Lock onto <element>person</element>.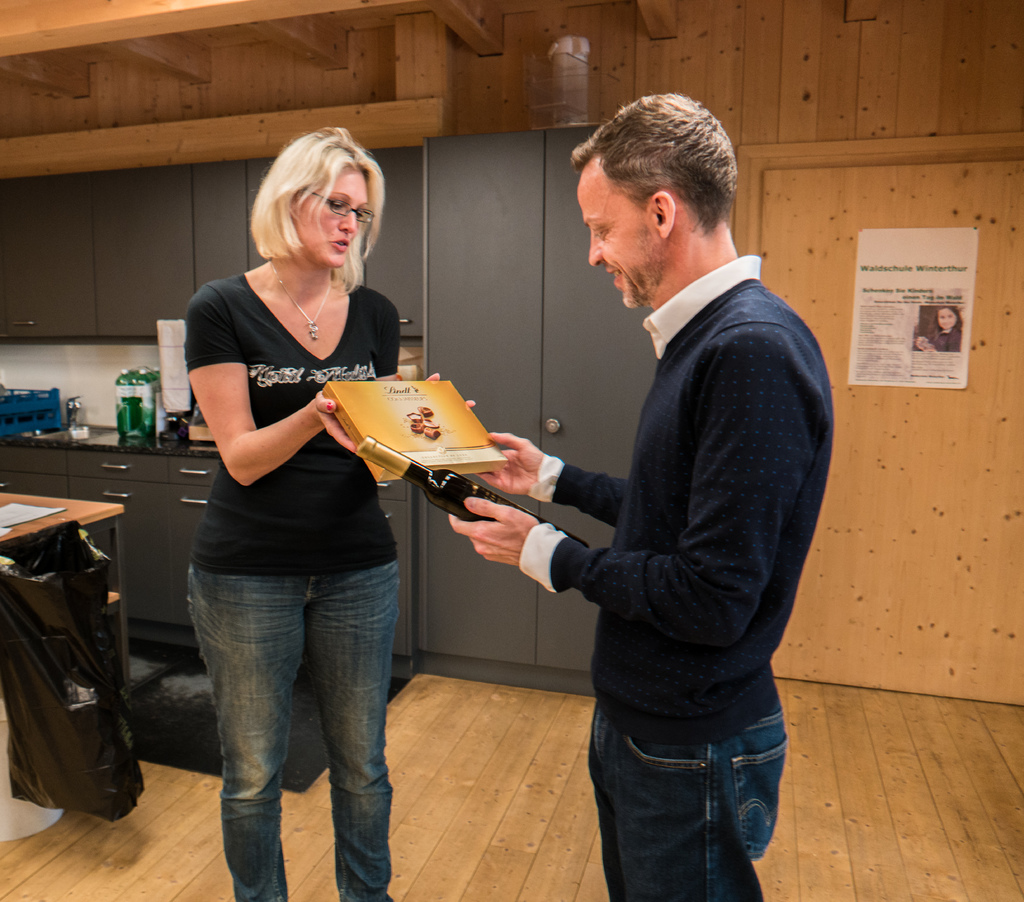
Locked: BBox(448, 88, 831, 901).
